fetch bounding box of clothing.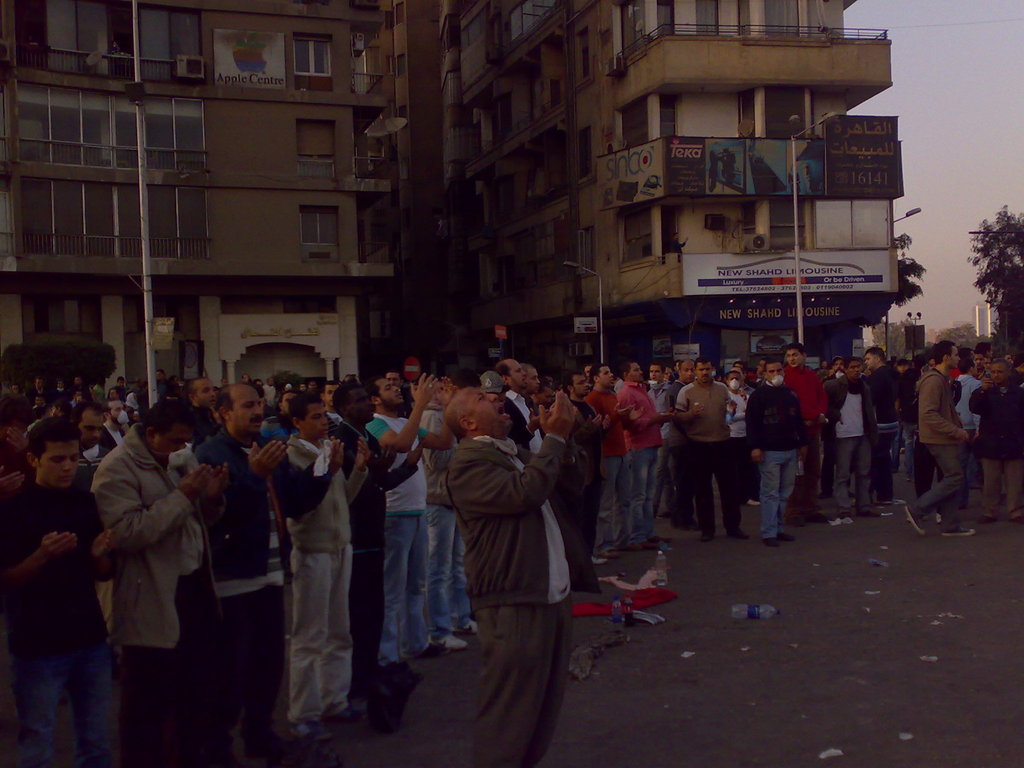
Bbox: <region>494, 390, 546, 445</region>.
